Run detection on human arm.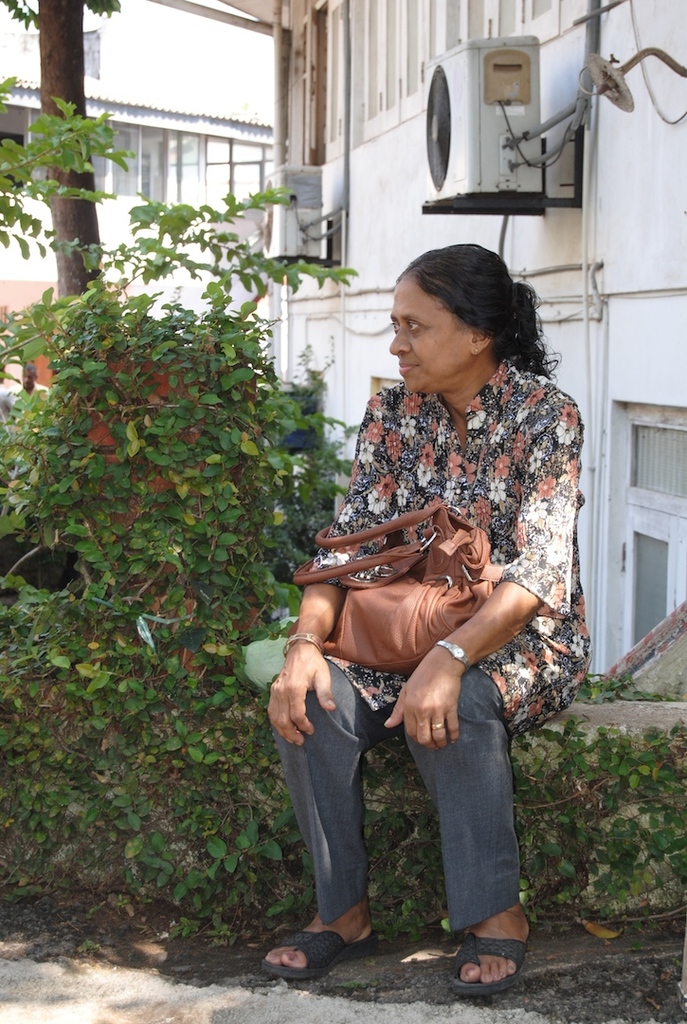
Result: 383 396 585 747.
